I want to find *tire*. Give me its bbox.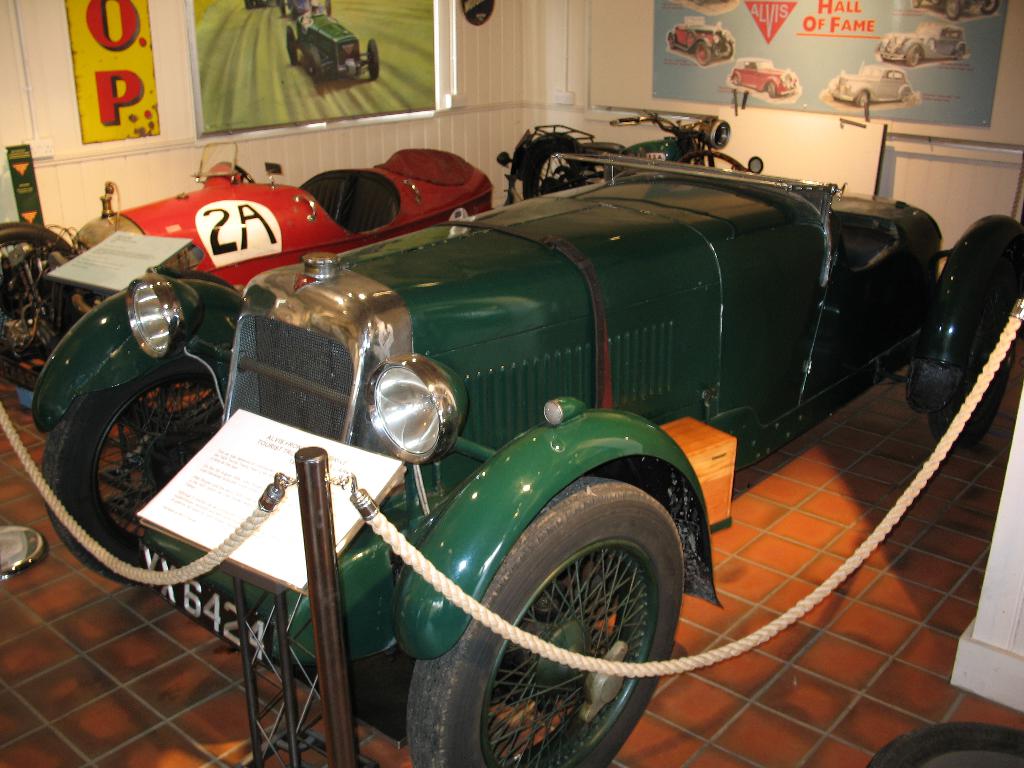
{"x1": 913, "y1": 0, "x2": 923, "y2": 8}.
